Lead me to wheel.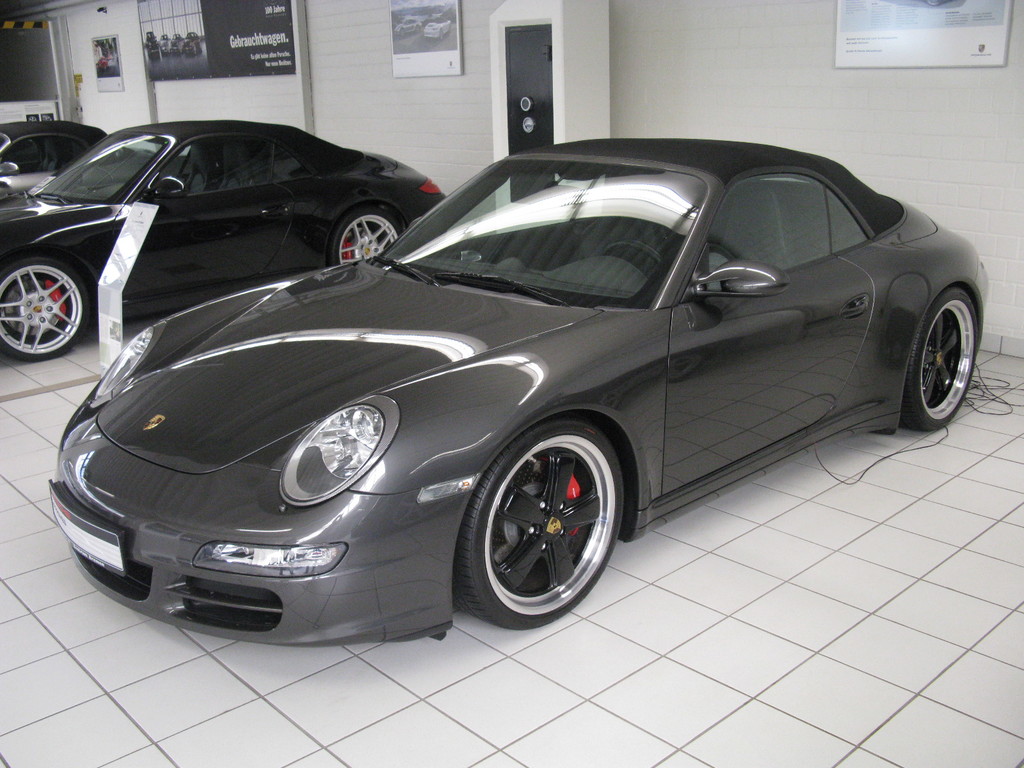
Lead to [x1=0, y1=254, x2=91, y2=363].
